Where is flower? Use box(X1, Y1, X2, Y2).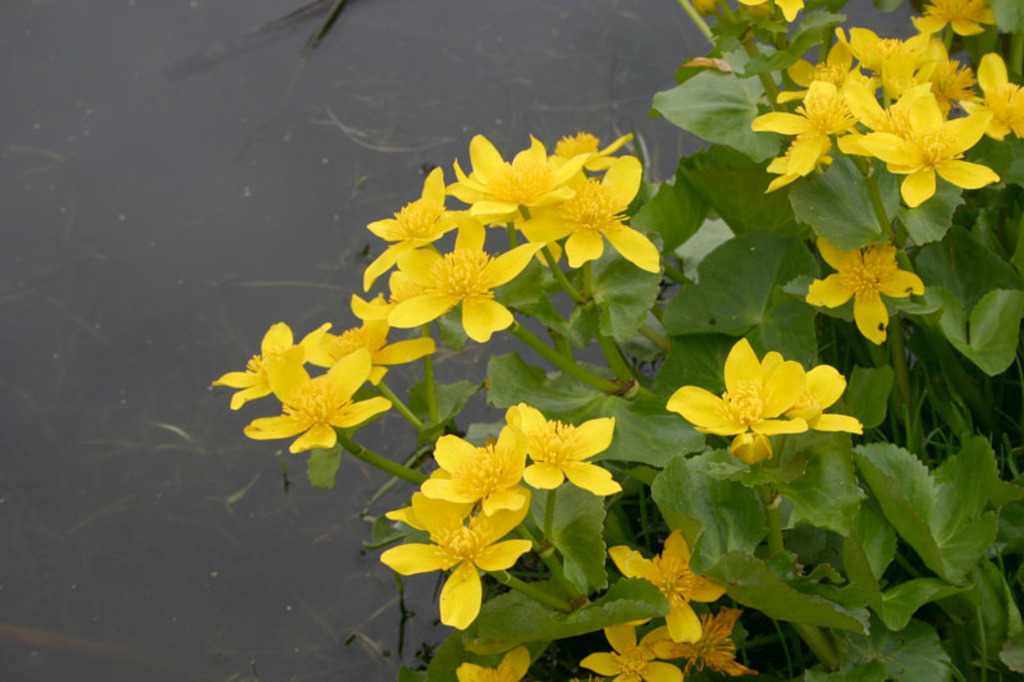
box(800, 229, 928, 351).
